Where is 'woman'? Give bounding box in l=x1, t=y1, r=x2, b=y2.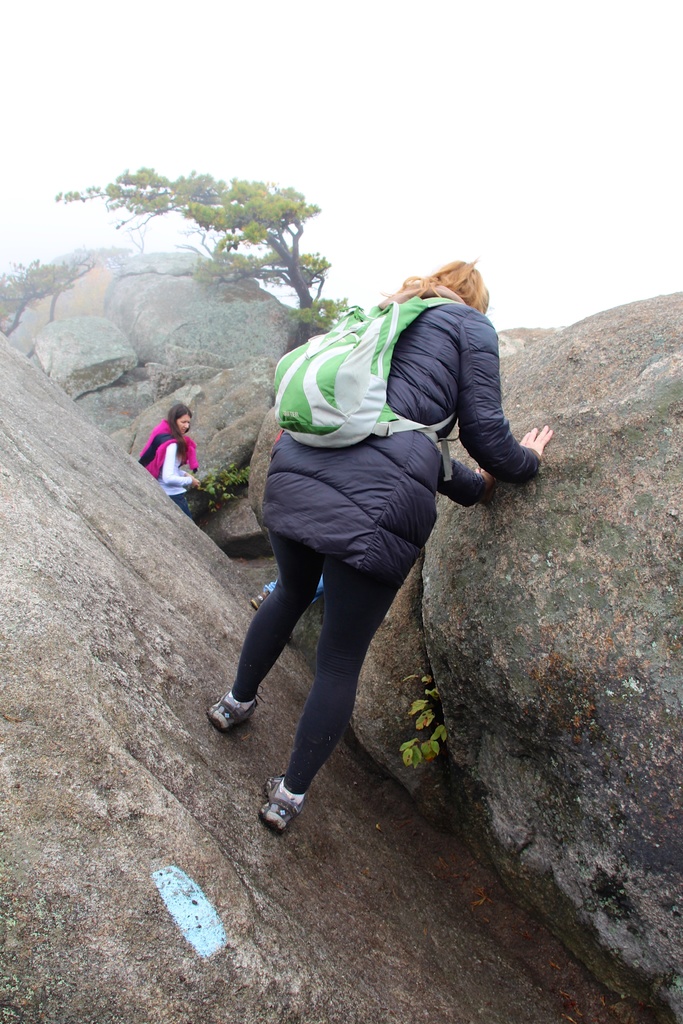
l=155, t=404, r=202, b=518.
